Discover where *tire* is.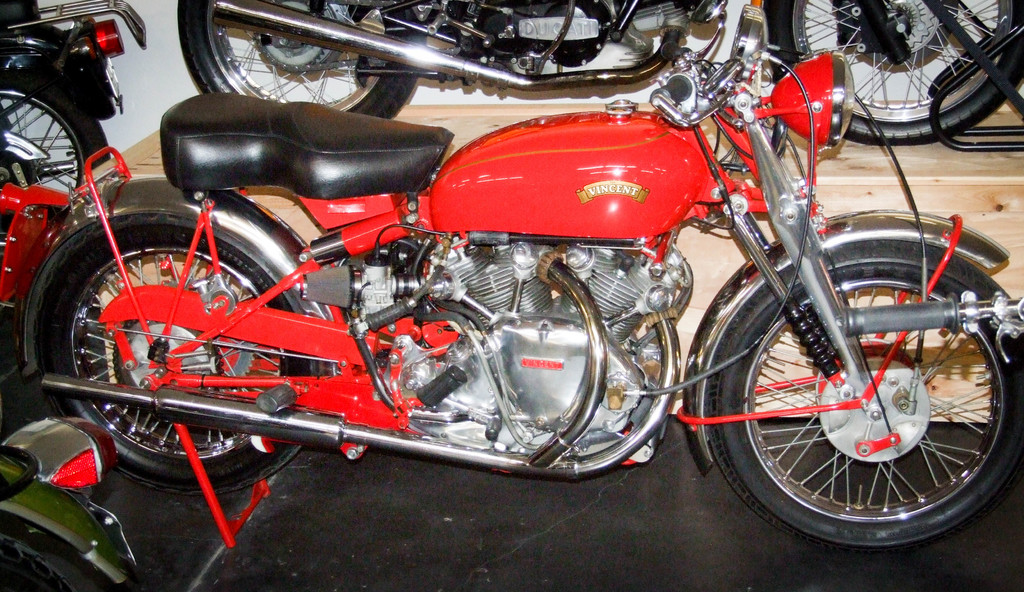
Discovered at 764, 0, 1023, 147.
